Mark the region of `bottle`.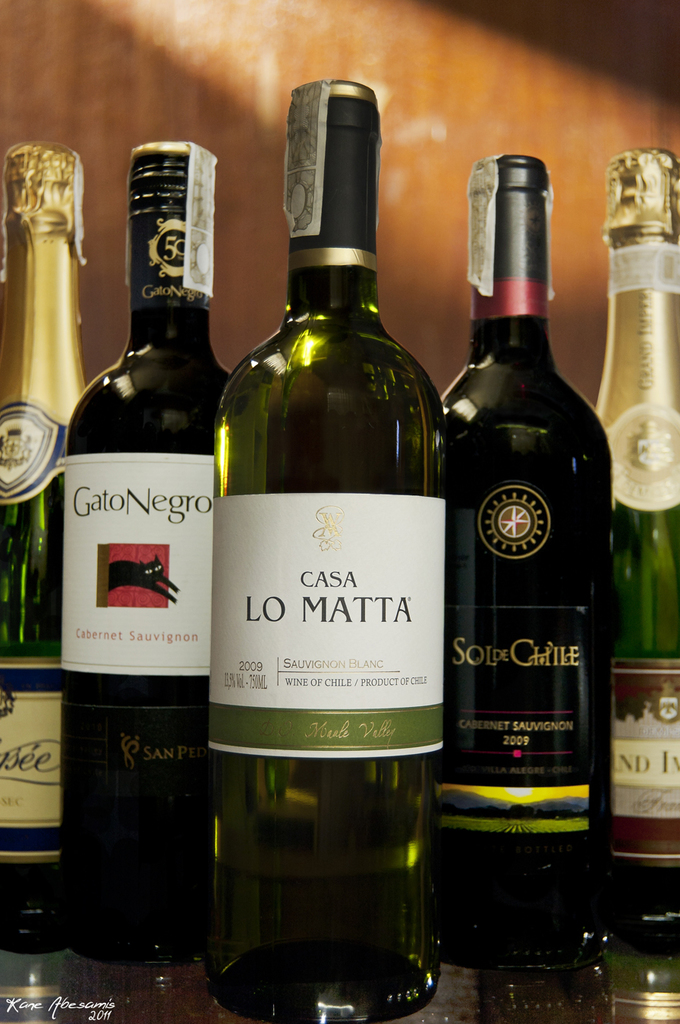
Region: (587,149,679,922).
